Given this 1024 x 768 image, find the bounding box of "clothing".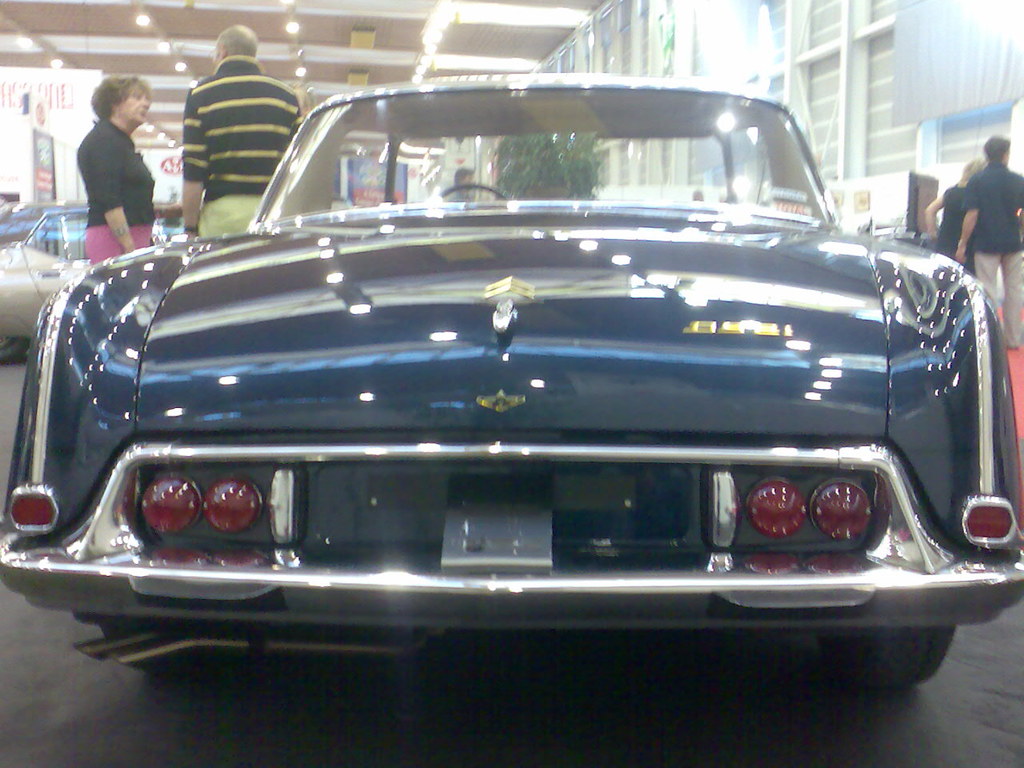
Rect(942, 182, 968, 258).
